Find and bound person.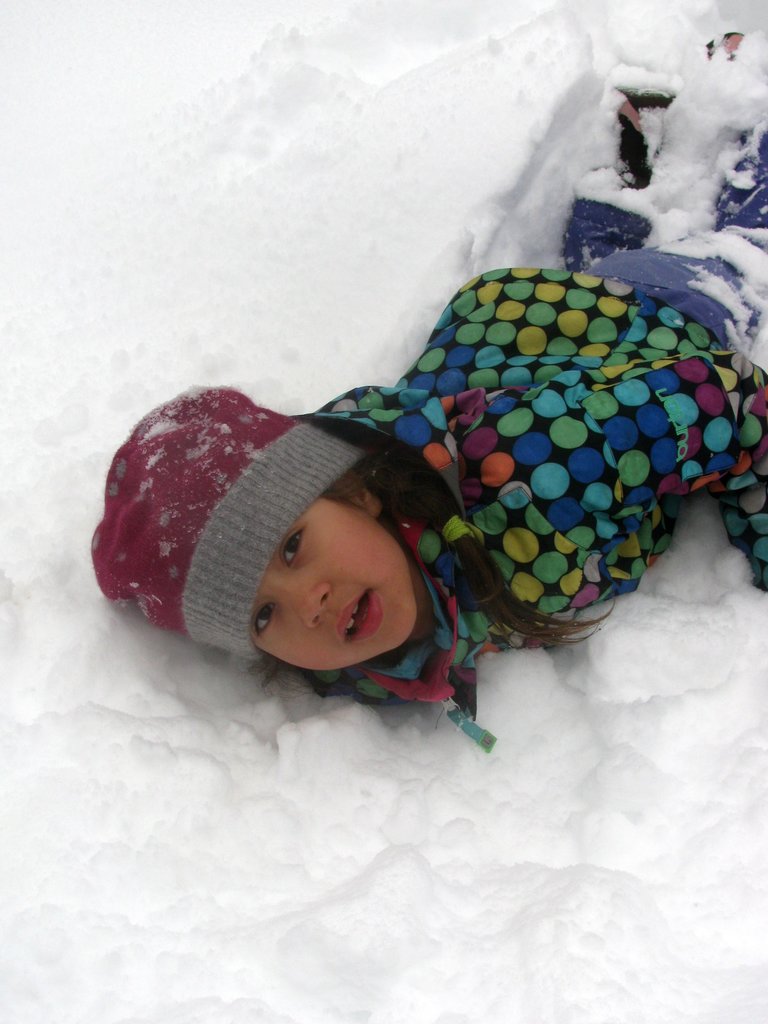
Bound: bbox=[73, 17, 767, 780].
